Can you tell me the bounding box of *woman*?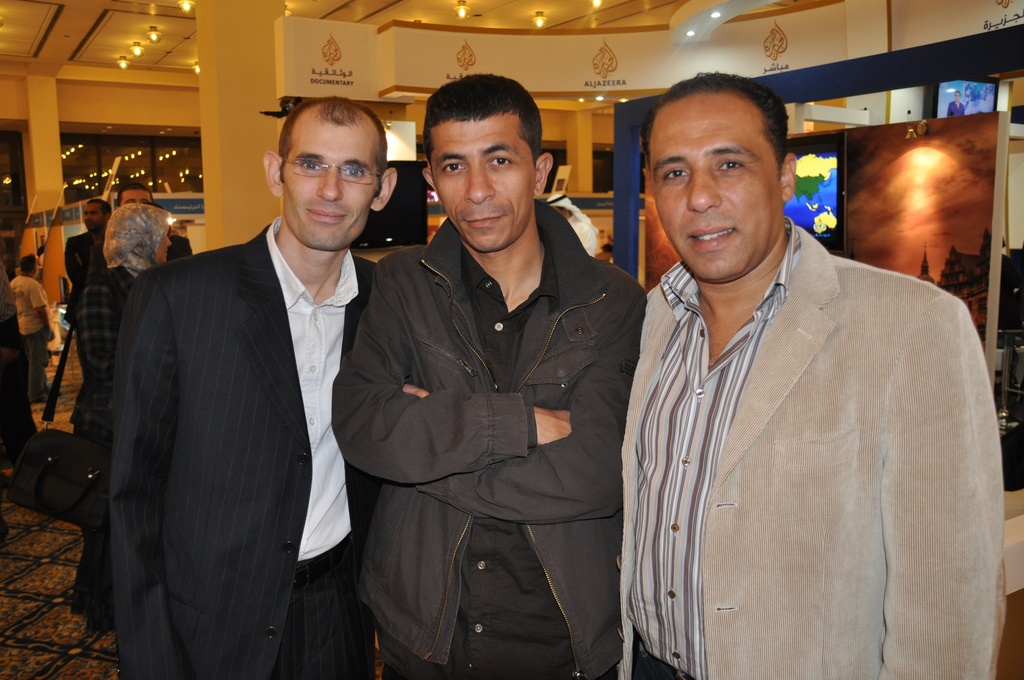
(67, 202, 171, 638).
